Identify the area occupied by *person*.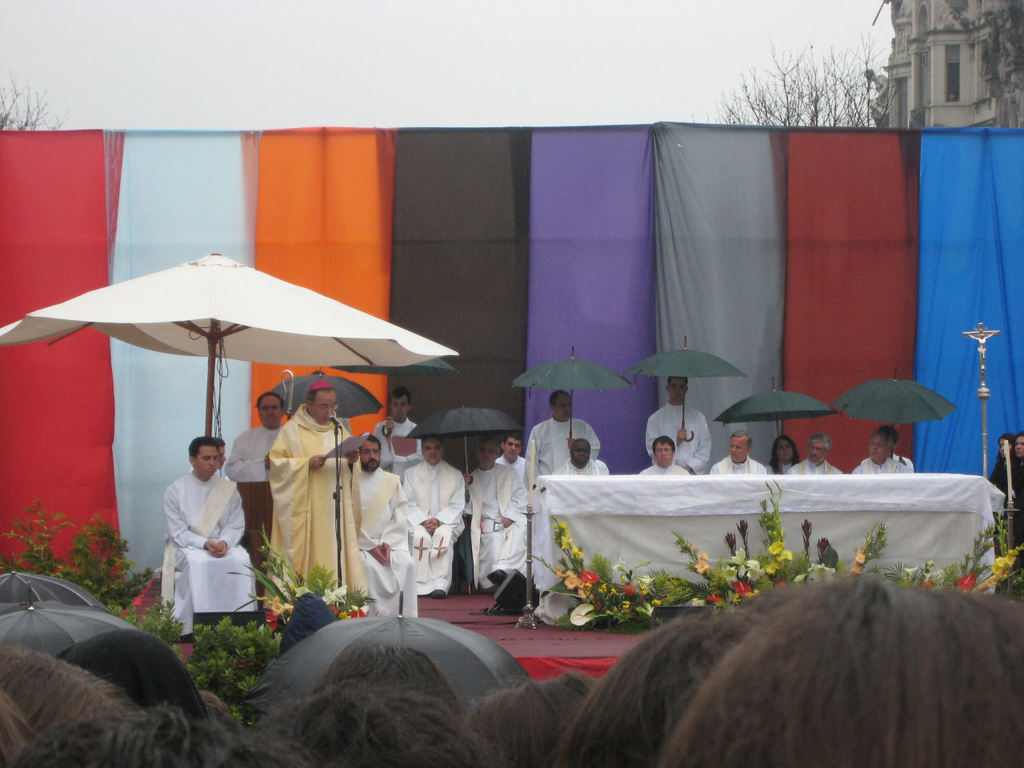
Area: 766,432,800,474.
